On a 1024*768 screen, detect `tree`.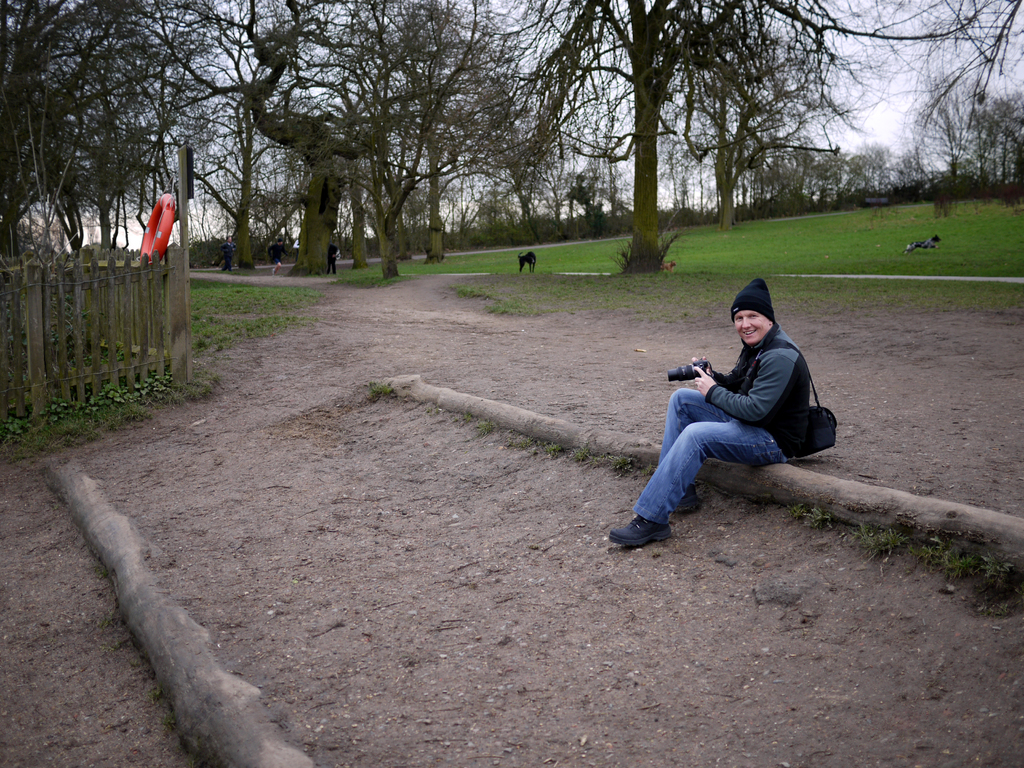
rect(515, 0, 833, 253).
